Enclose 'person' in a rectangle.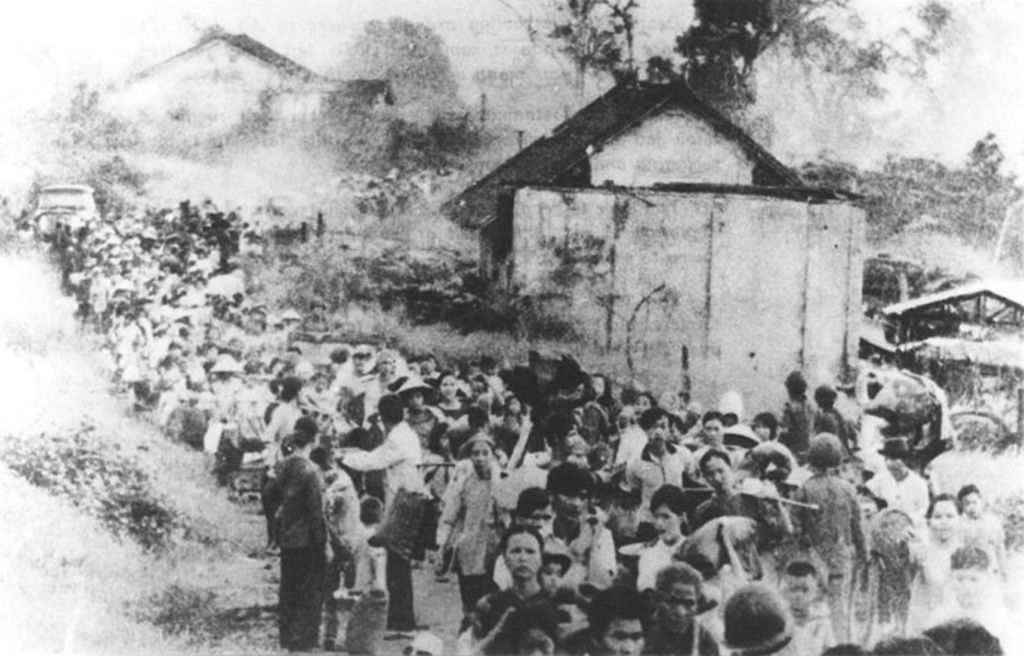
box(492, 489, 587, 590).
